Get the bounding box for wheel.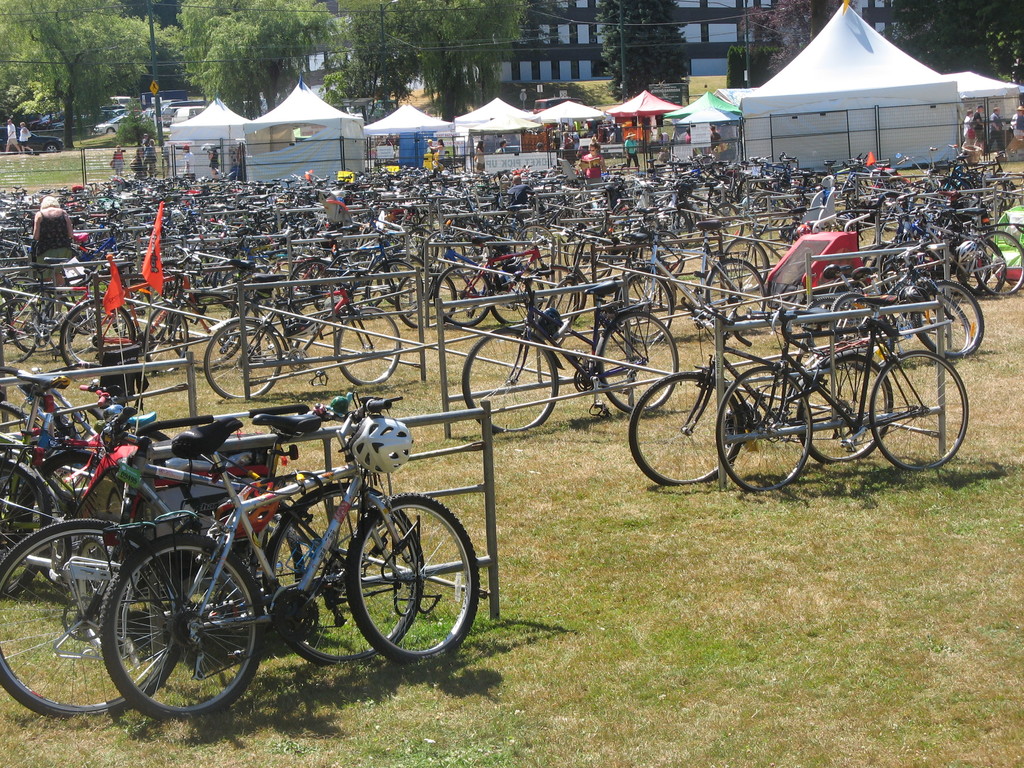
left=5, top=291, right=68, bottom=353.
